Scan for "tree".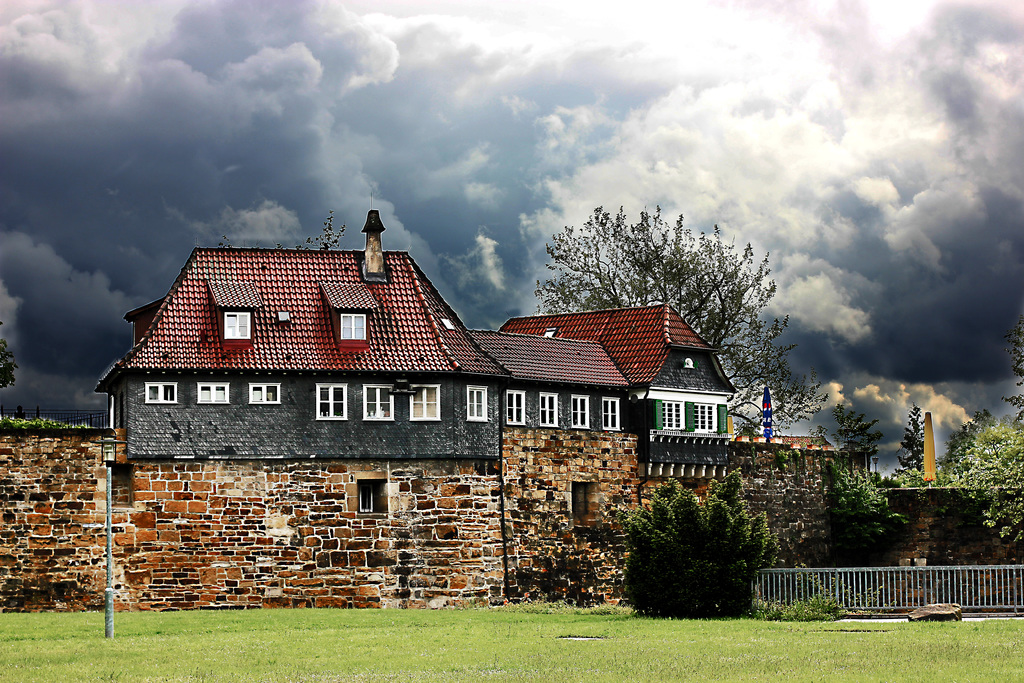
Scan result: bbox(811, 396, 885, 465).
